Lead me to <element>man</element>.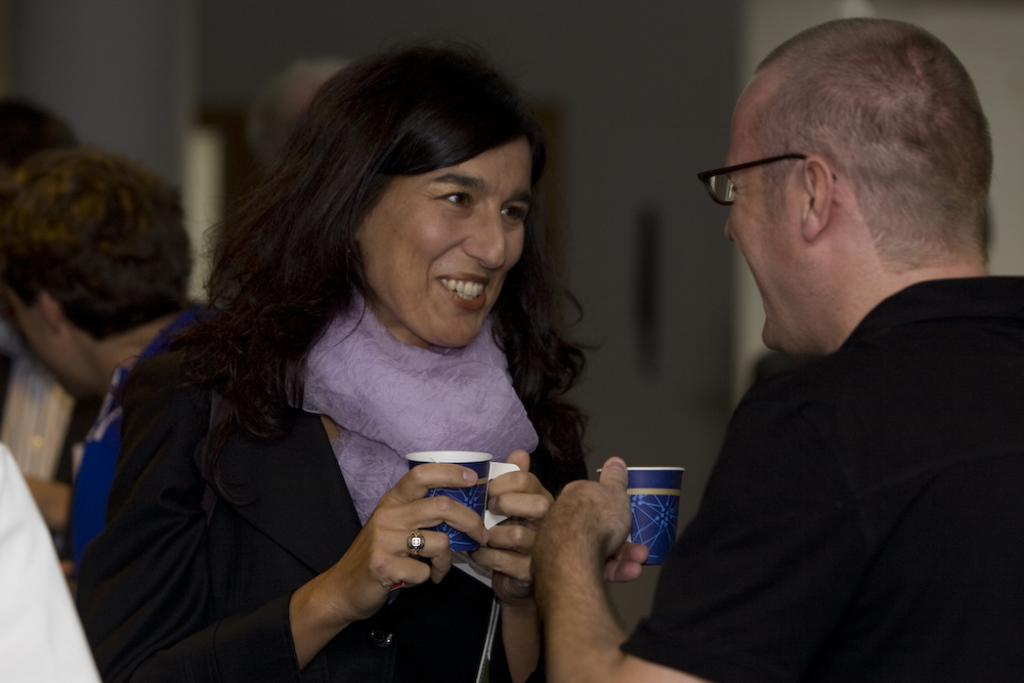
Lead to left=516, top=5, right=1023, bottom=682.
